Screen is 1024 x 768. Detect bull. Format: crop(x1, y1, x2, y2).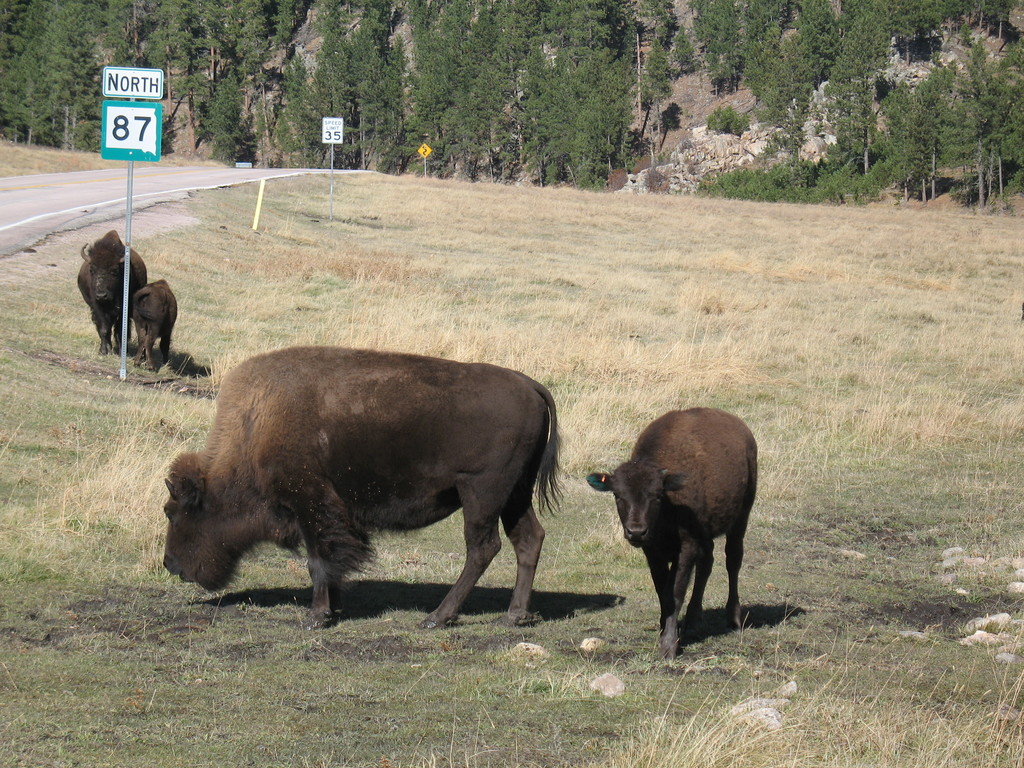
crop(127, 277, 180, 373).
